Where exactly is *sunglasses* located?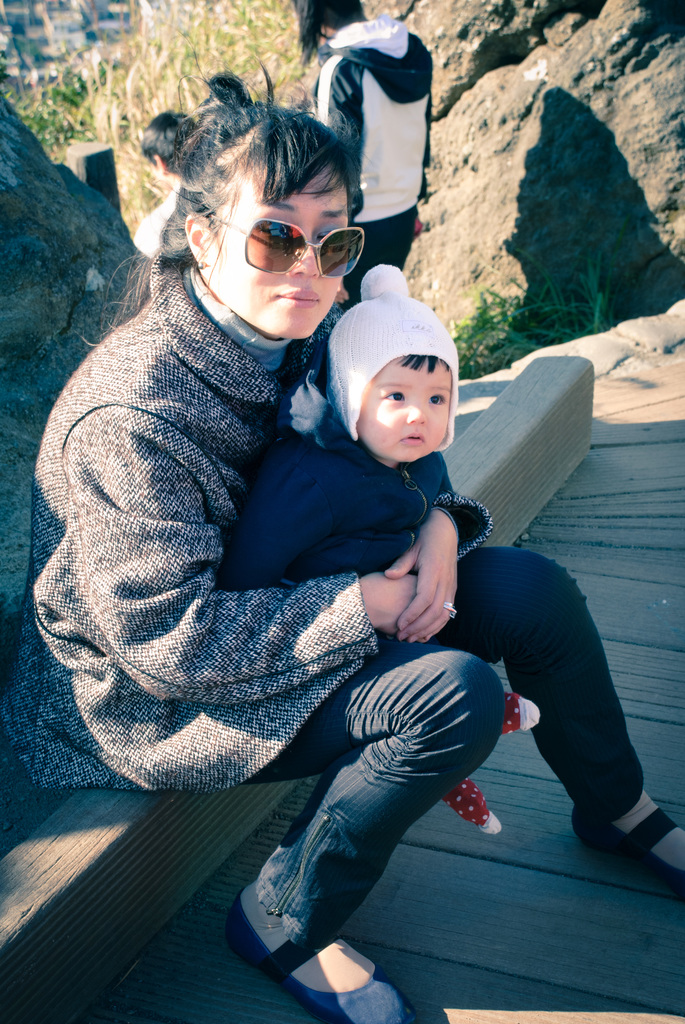
Its bounding box is x1=205, y1=211, x2=369, y2=286.
